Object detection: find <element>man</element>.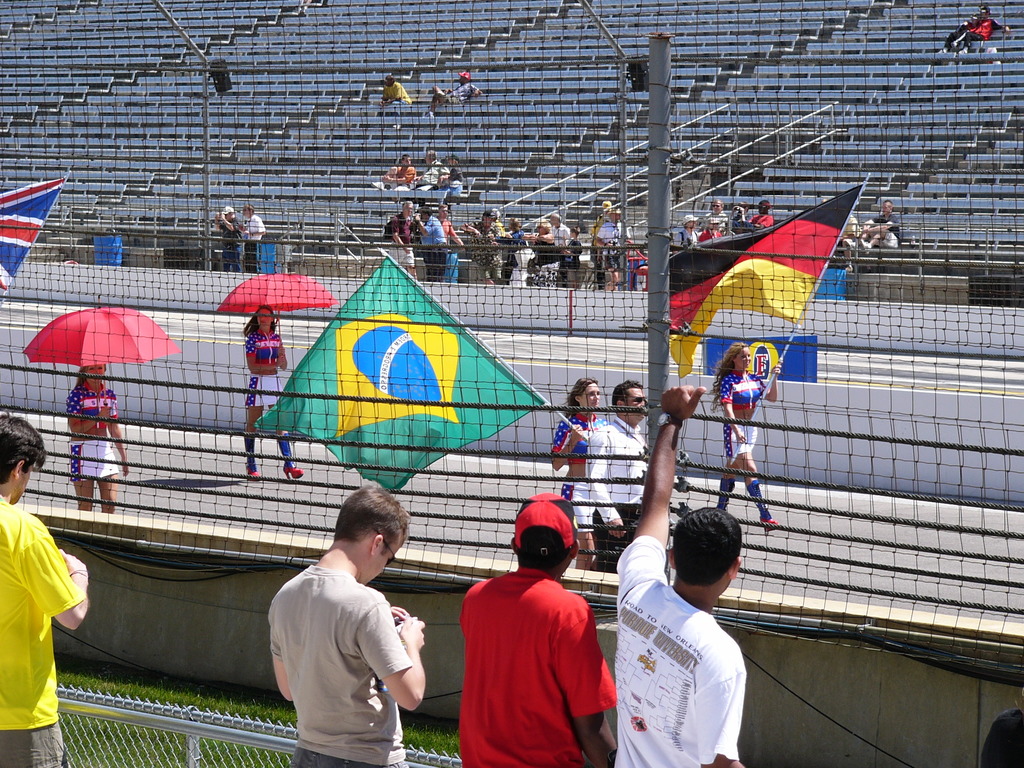
[547, 210, 571, 255].
